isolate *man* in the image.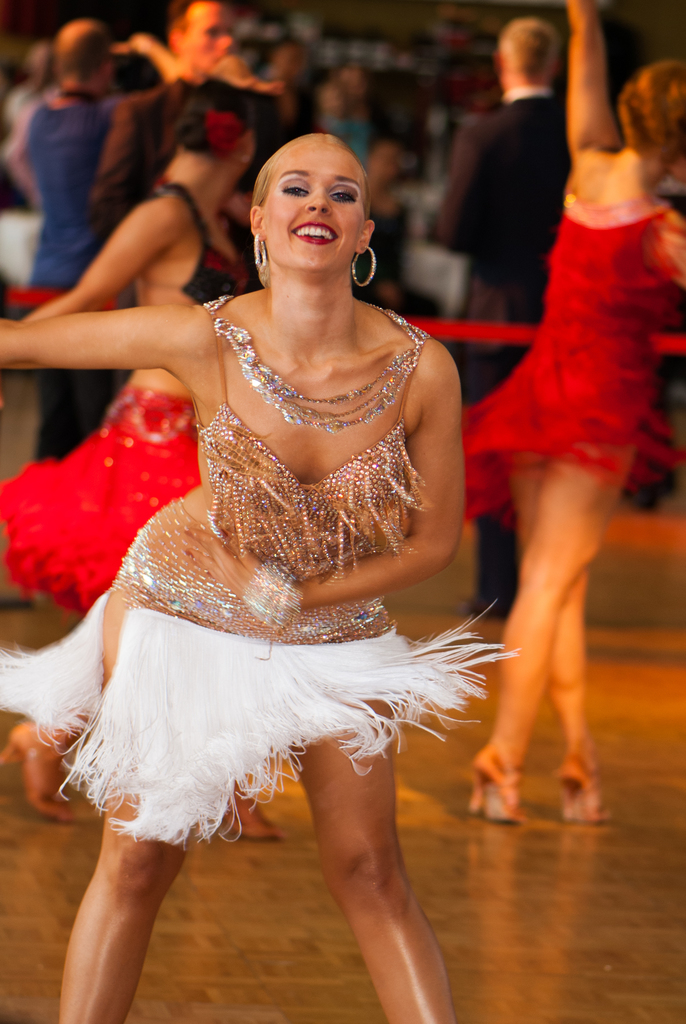
Isolated region: l=434, t=19, r=576, b=624.
